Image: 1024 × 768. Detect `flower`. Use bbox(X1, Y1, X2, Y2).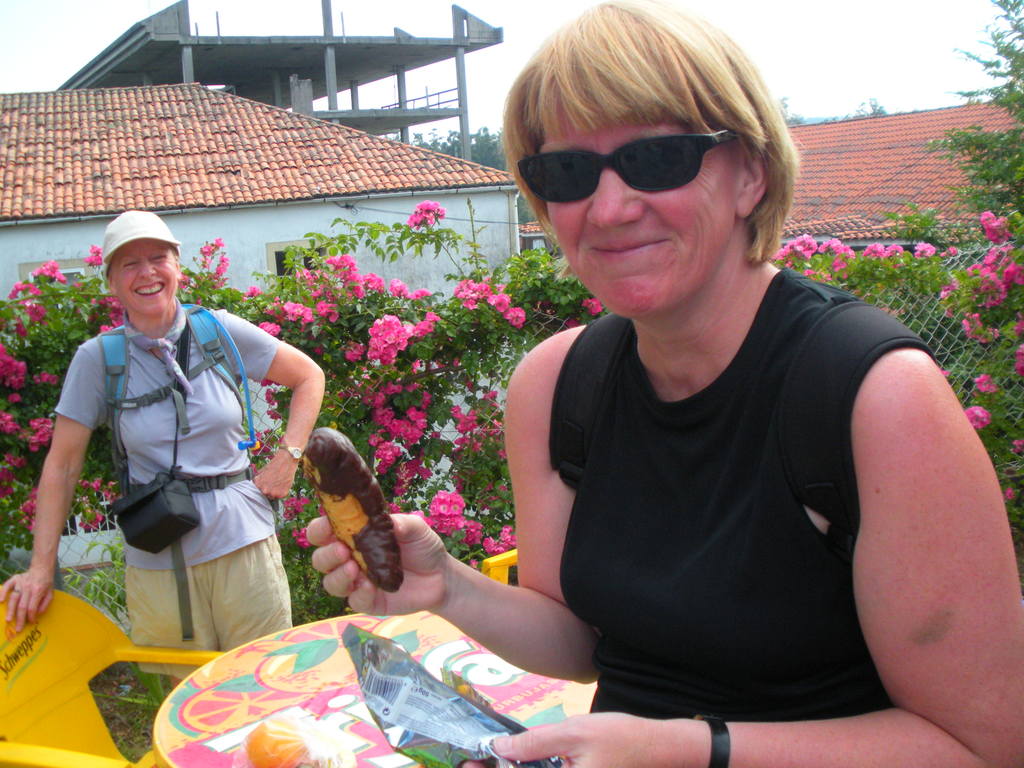
bbox(967, 405, 989, 431).
